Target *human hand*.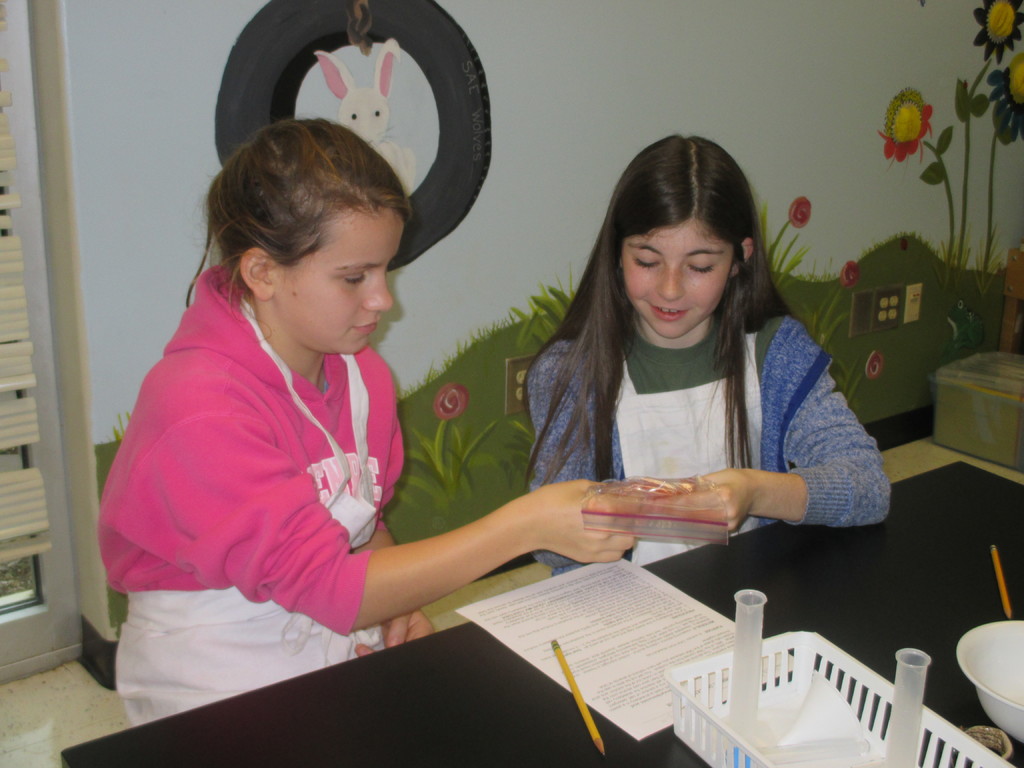
Target region: (left=538, top=481, right=634, bottom=563).
